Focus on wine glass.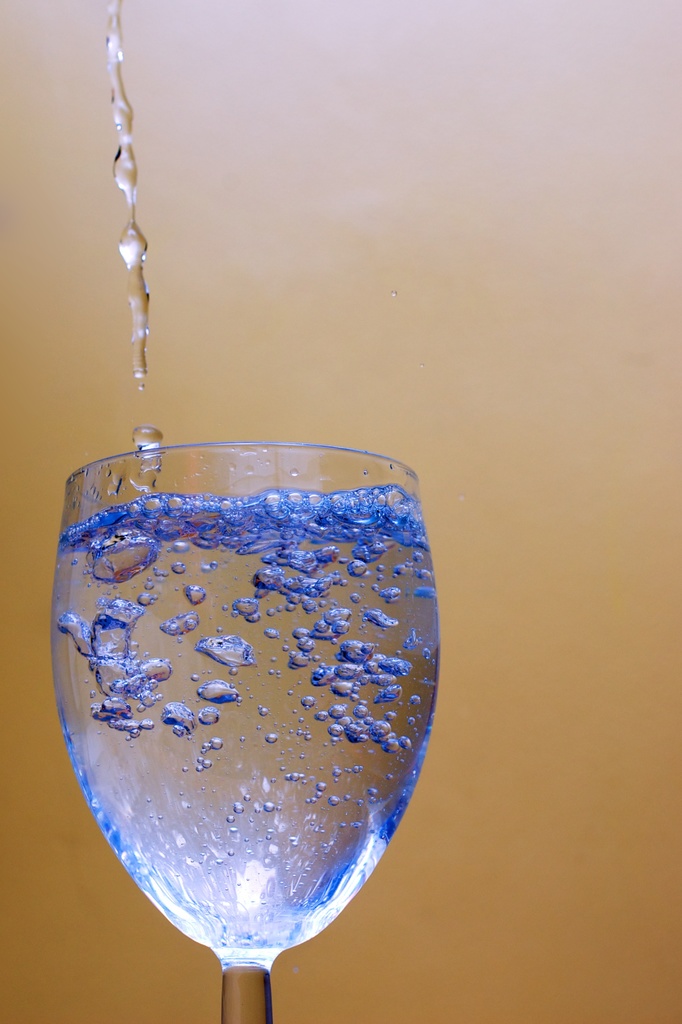
Focused at {"left": 44, "top": 430, "right": 450, "bottom": 1023}.
